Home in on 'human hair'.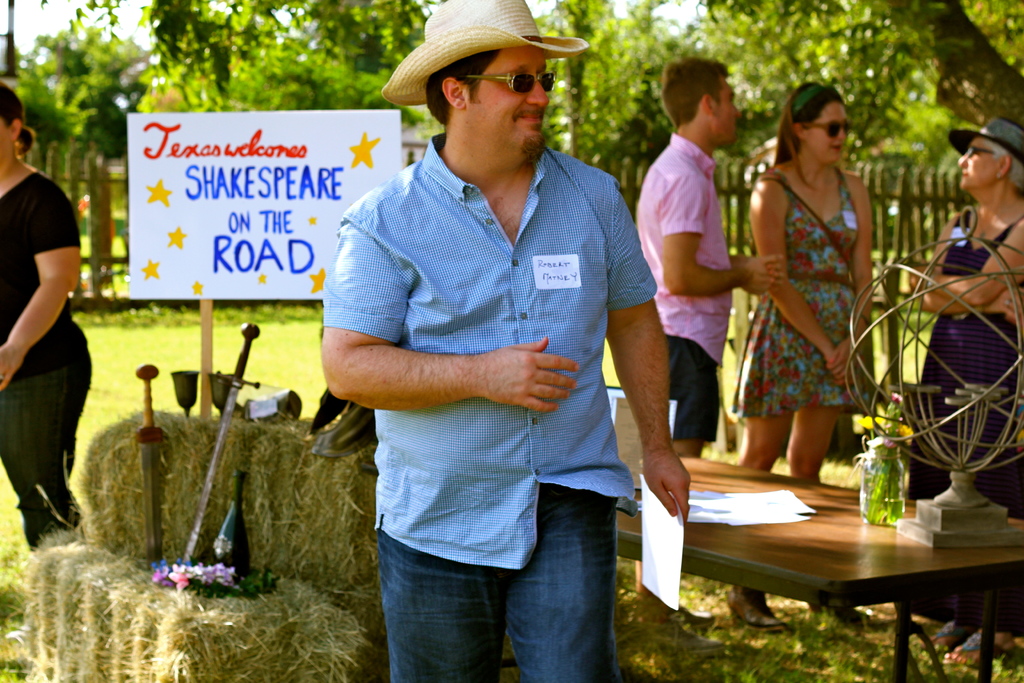
Homed in at (x1=0, y1=83, x2=35, y2=155).
